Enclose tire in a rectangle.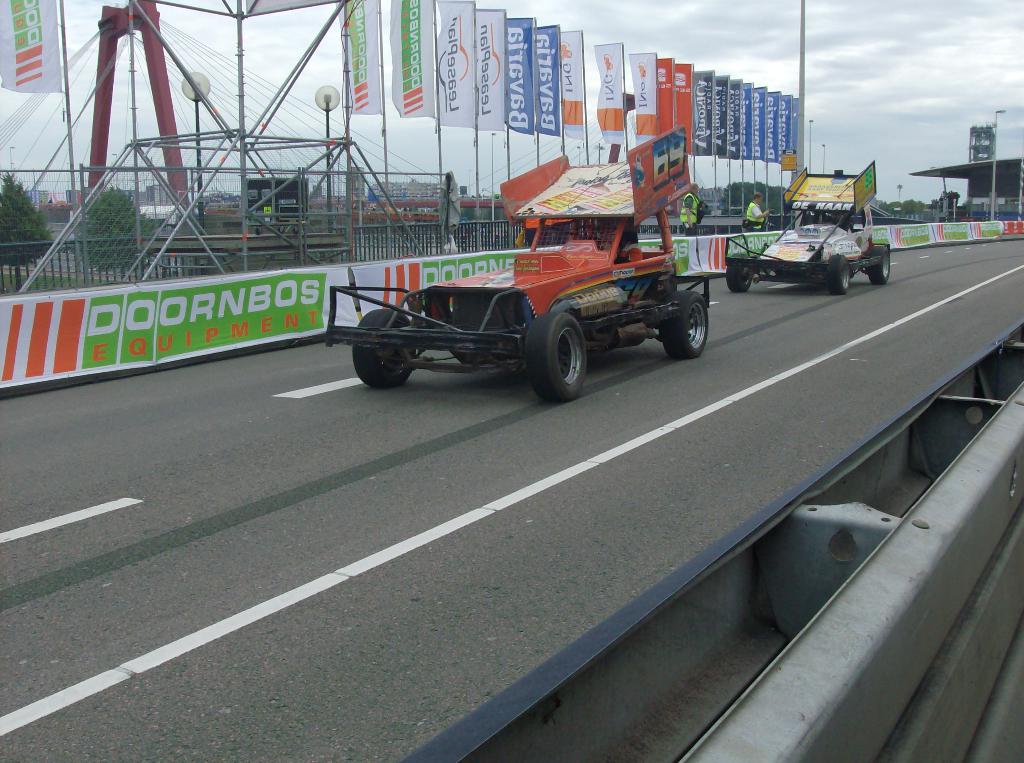
<region>865, 248, 896, 283</region>.
